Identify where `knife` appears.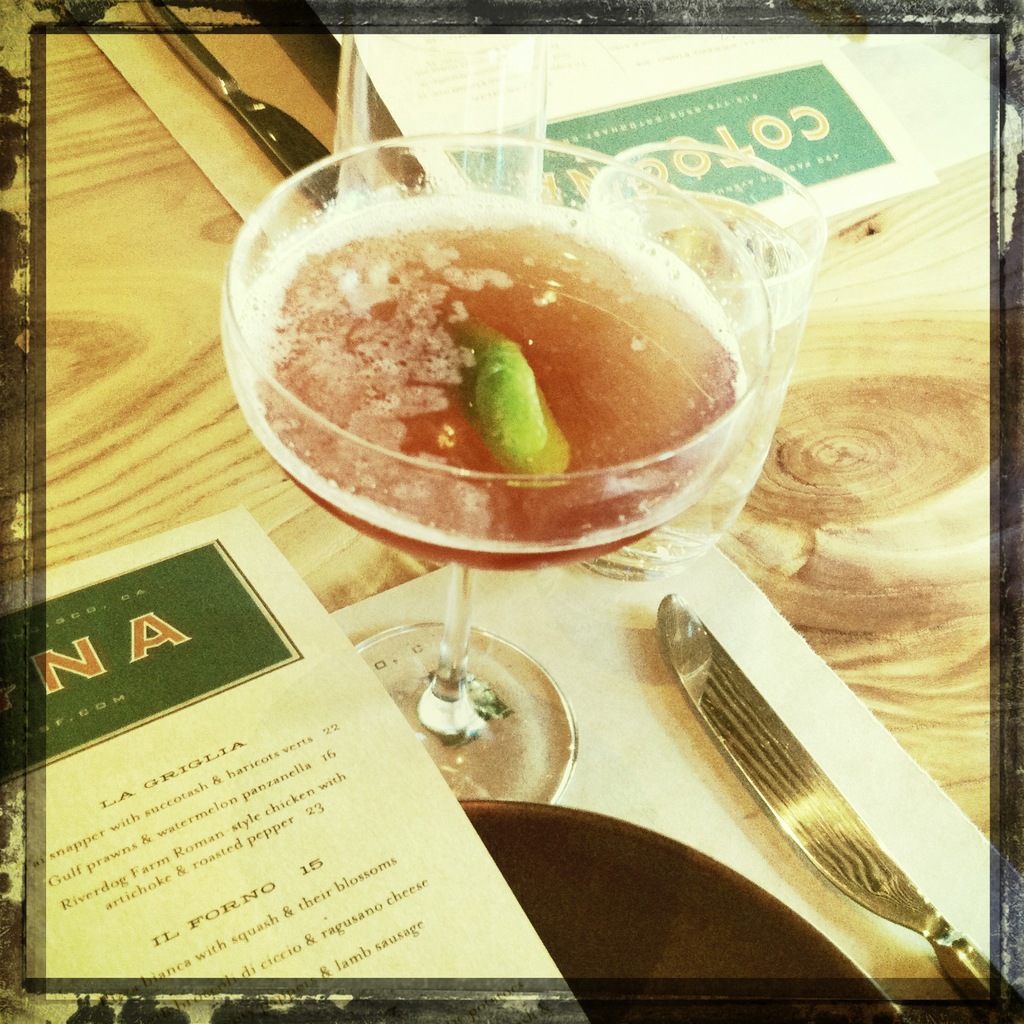
Appears at pyautogui.locateOnScreen(665, 588, 1023, 1023).
